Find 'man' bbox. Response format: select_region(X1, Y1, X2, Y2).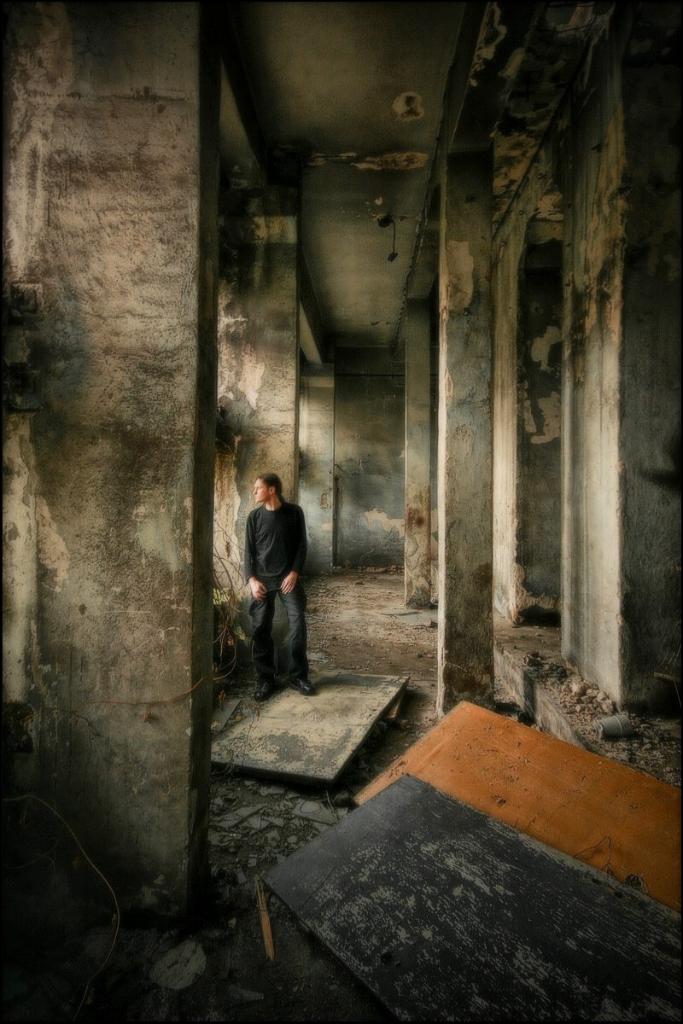
select_region(242, 468, 331, 708).
